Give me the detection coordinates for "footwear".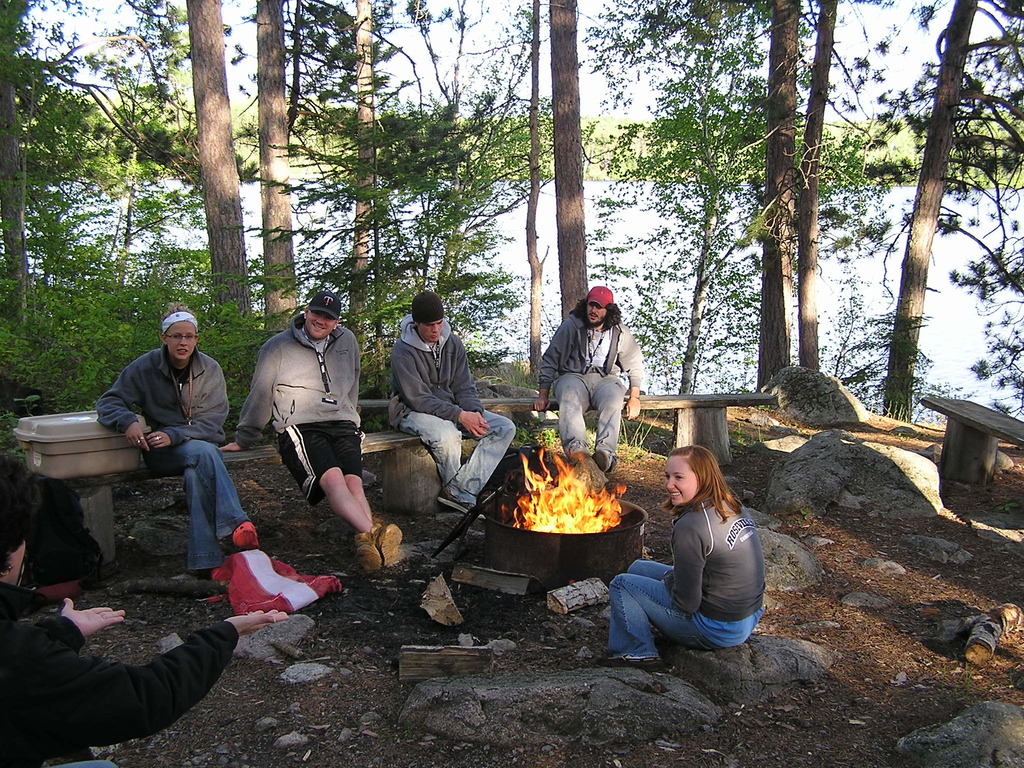
detection(194, 567, 225, 582).
